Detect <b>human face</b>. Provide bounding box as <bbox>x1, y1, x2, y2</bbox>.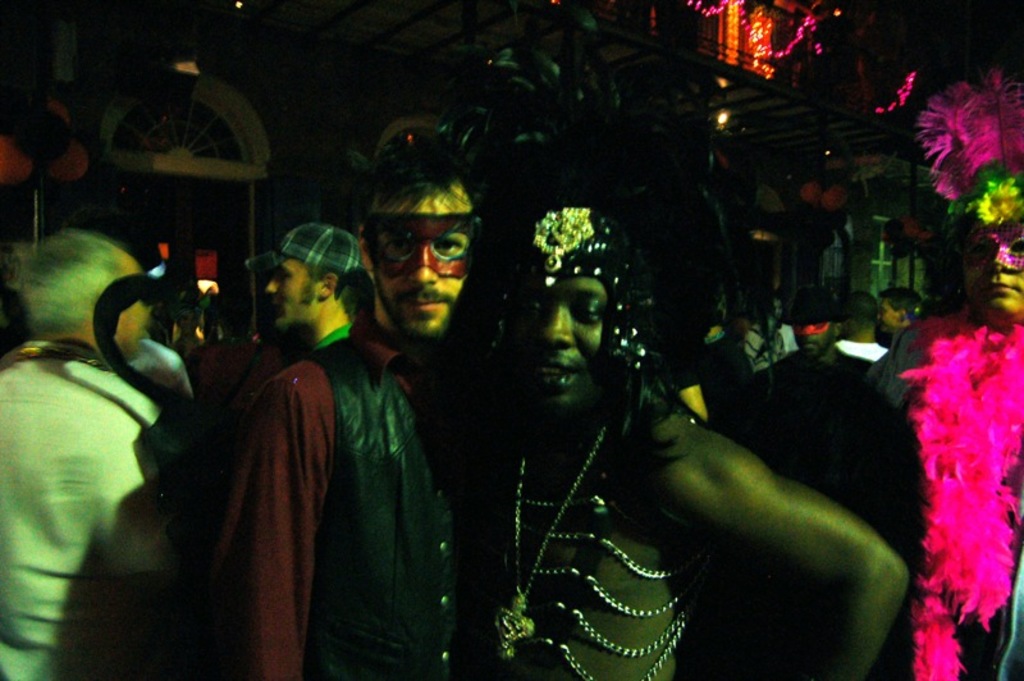
<bbox>273, 259, 319, 329</bbox>.
